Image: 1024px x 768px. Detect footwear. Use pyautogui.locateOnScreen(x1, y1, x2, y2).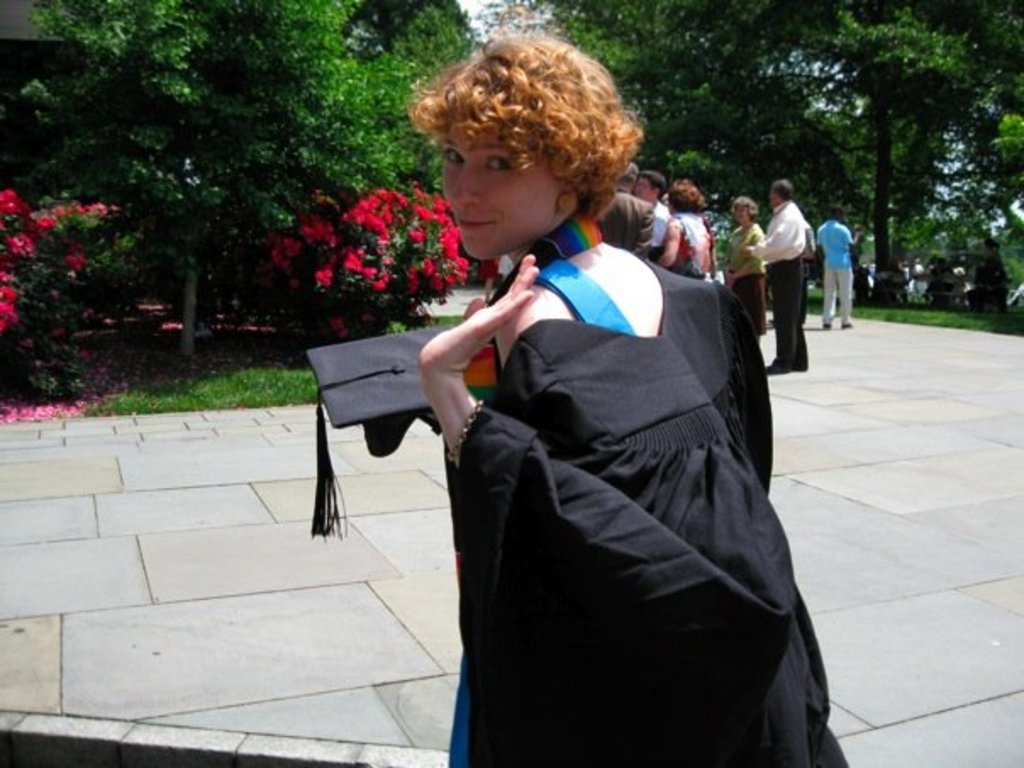
pyautogui.locateOnScreen(766, 361, 790, 370).
